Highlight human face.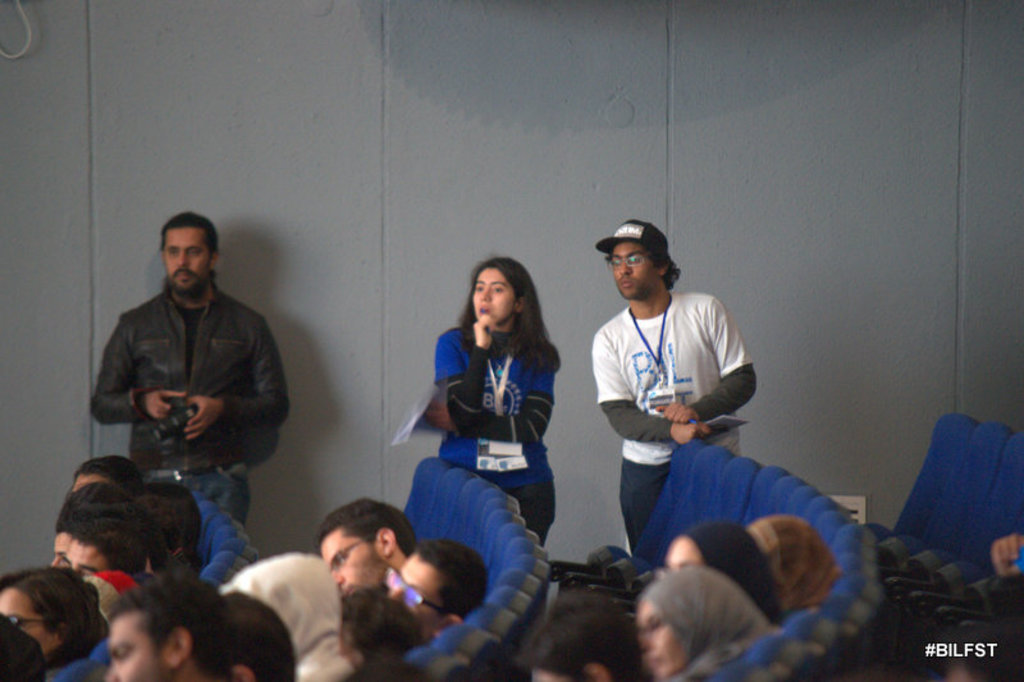
Highlighted region: x1=60 y1=541 x2=104 y2=581.
